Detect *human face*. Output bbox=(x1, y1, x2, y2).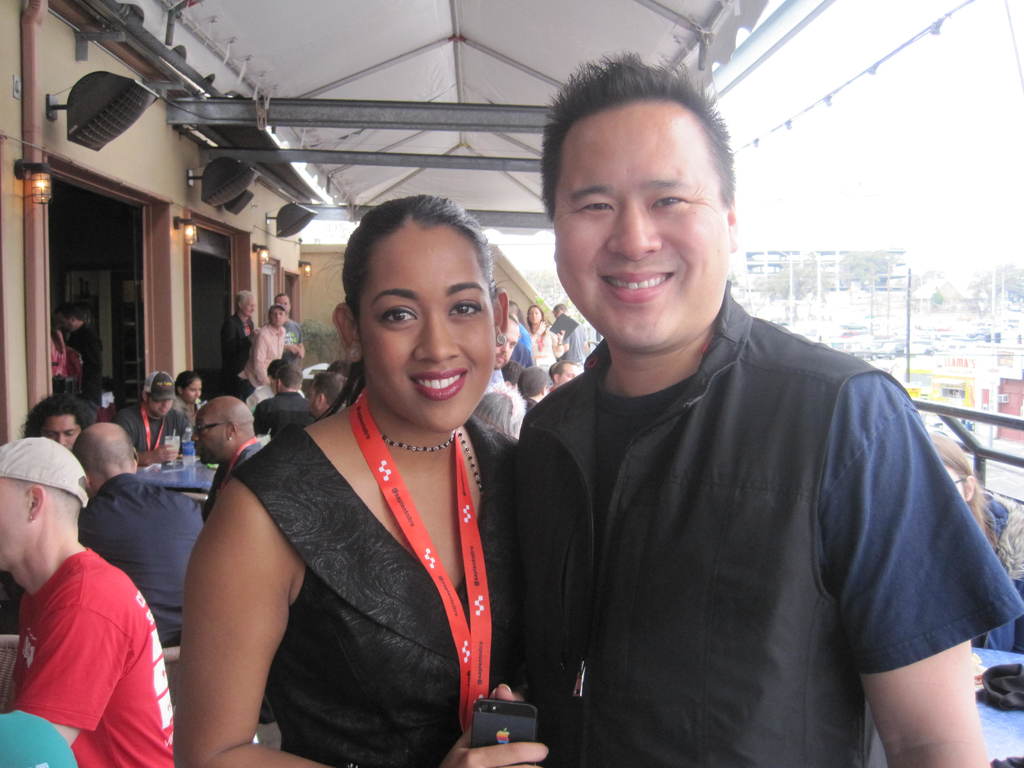
bbox=(271, 310, 285, 329).
